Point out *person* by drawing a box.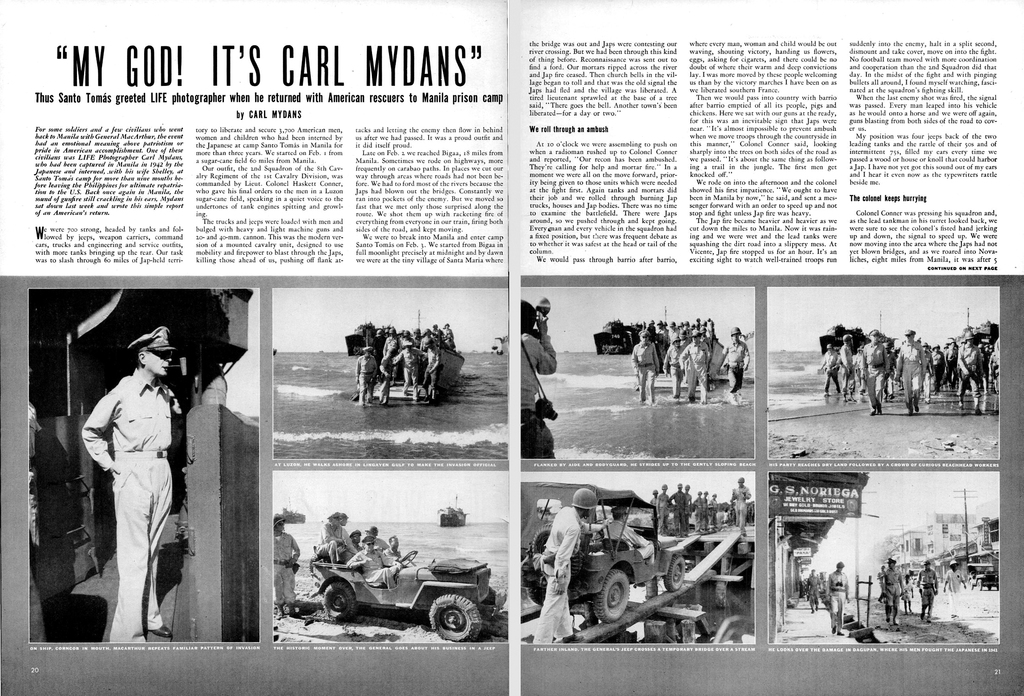
crop(632, 328, 659, 402).
